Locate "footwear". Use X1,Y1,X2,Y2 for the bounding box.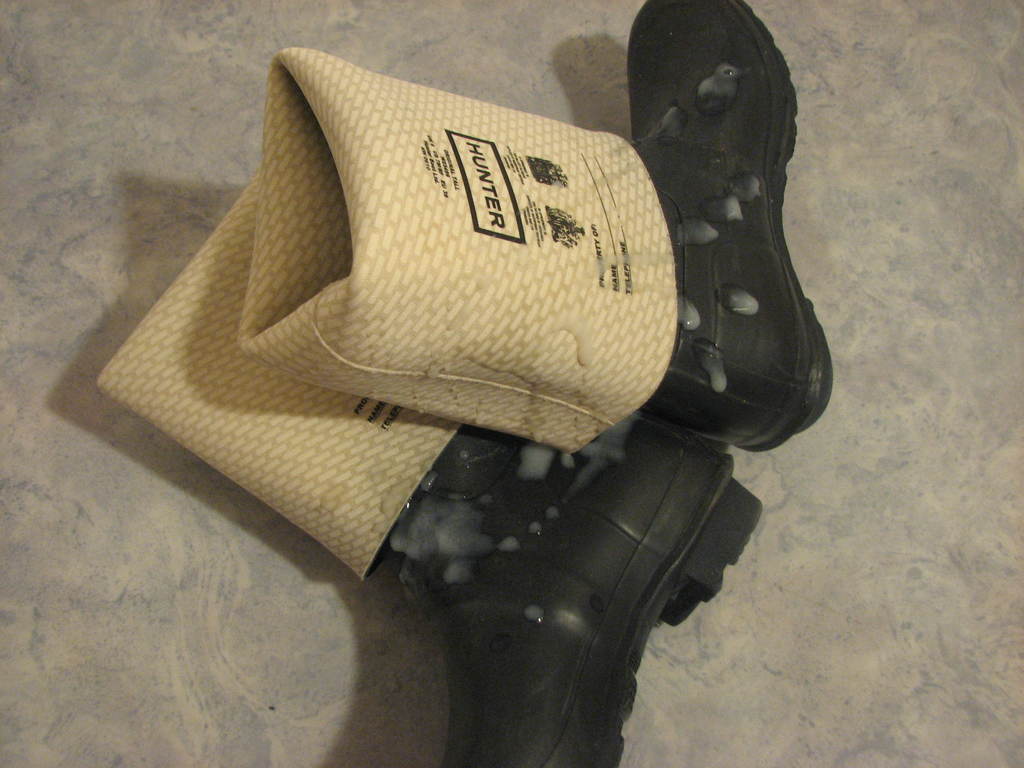
382,408,764,767.
